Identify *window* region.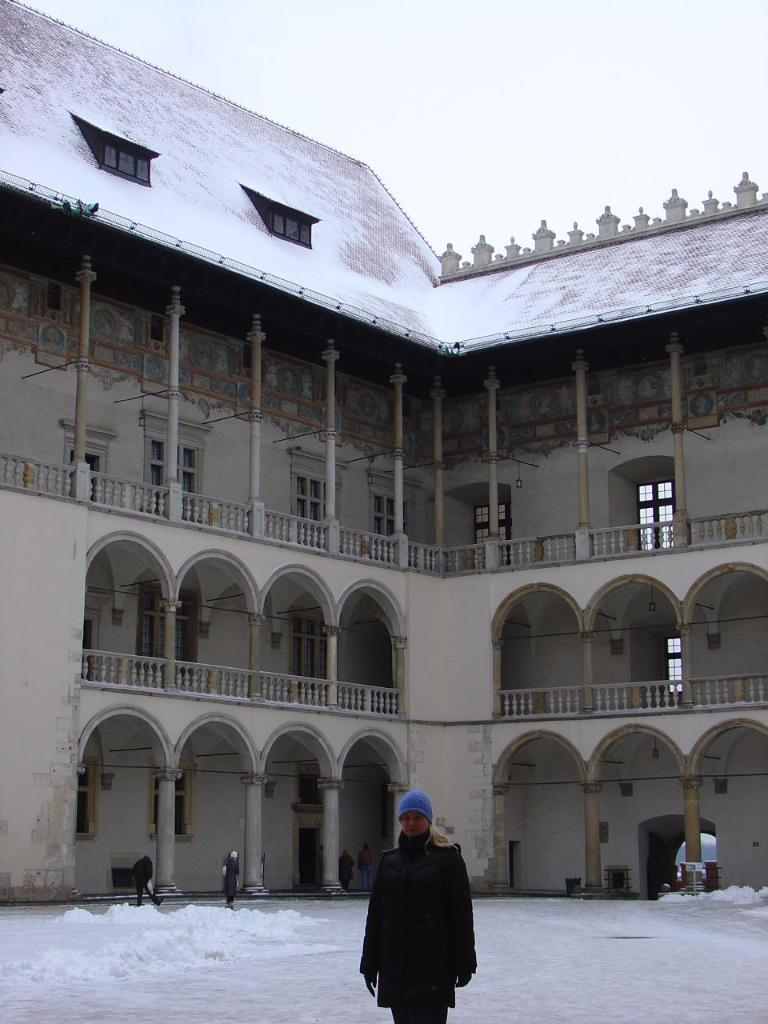
Region: (370,473,420,564).
